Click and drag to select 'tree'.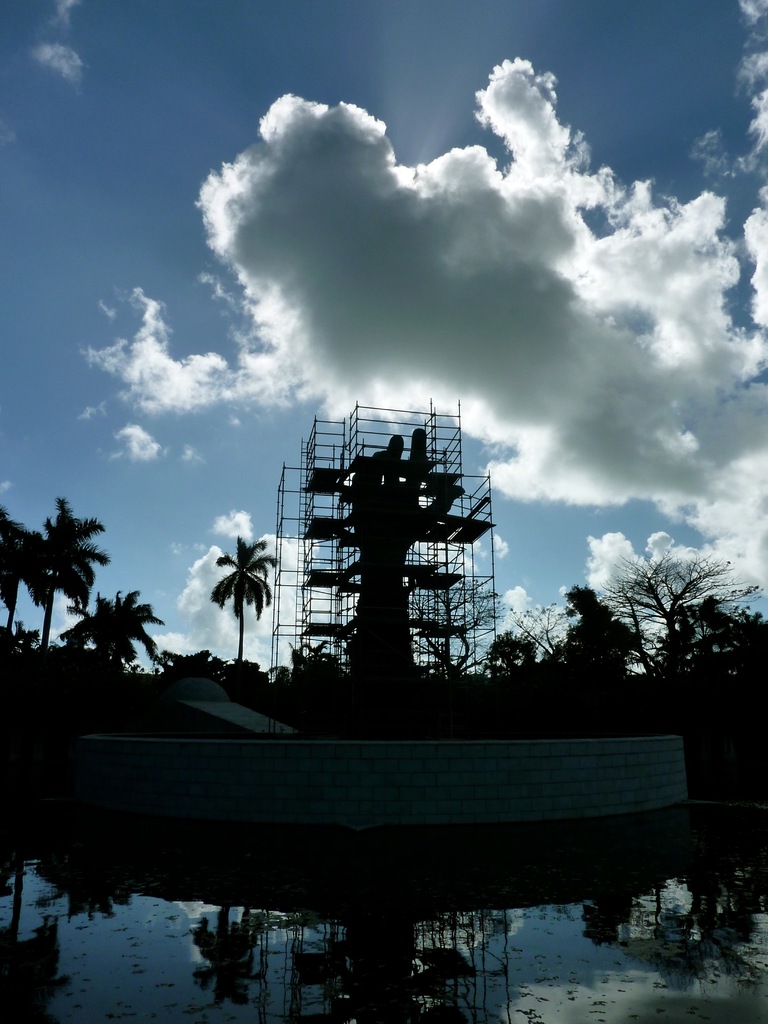
Selection: x1=551 y1=581 x2=625 y2=681.
